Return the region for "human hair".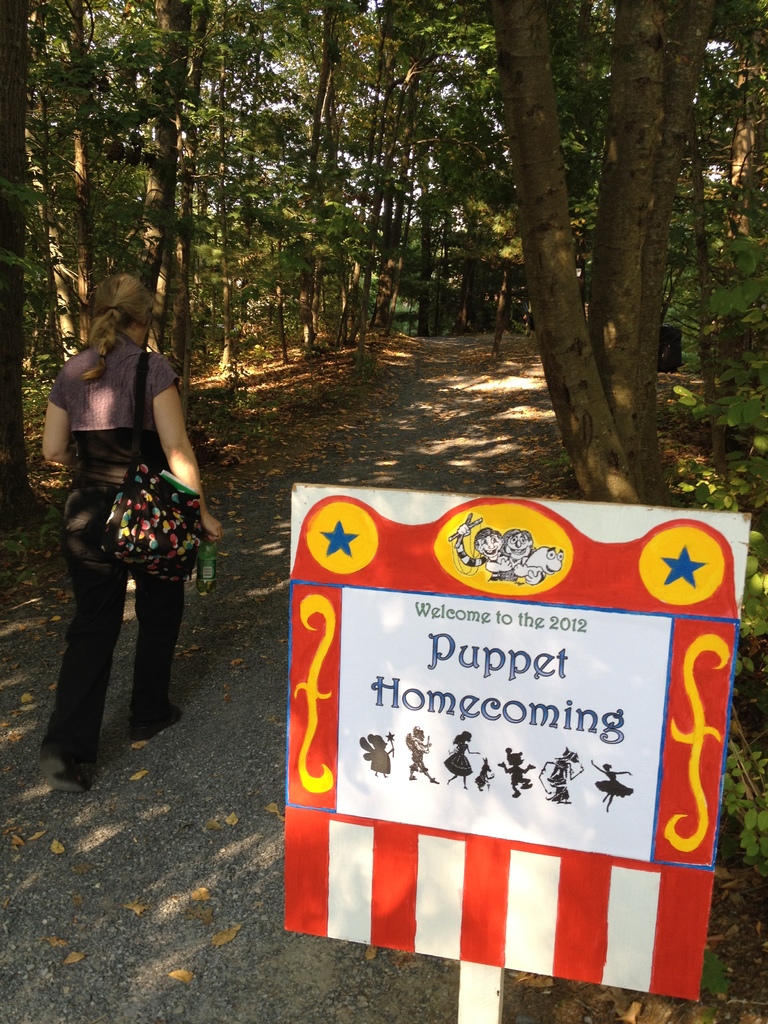
[415,725,422,732].
